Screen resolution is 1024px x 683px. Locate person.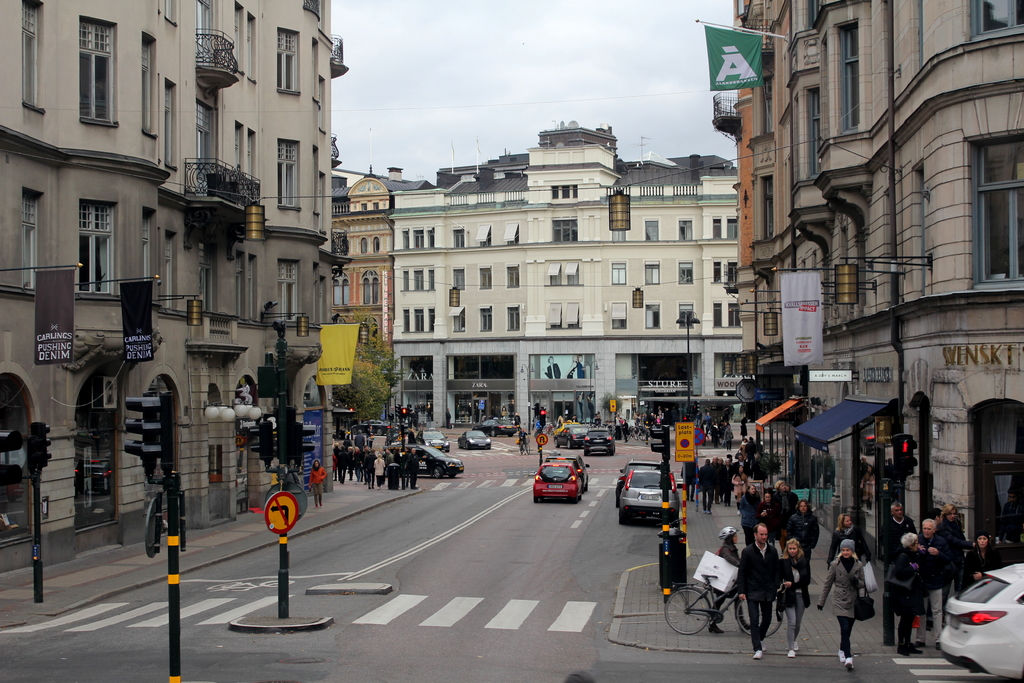
[x1=824, y1=536, x2=877, y2=666].
